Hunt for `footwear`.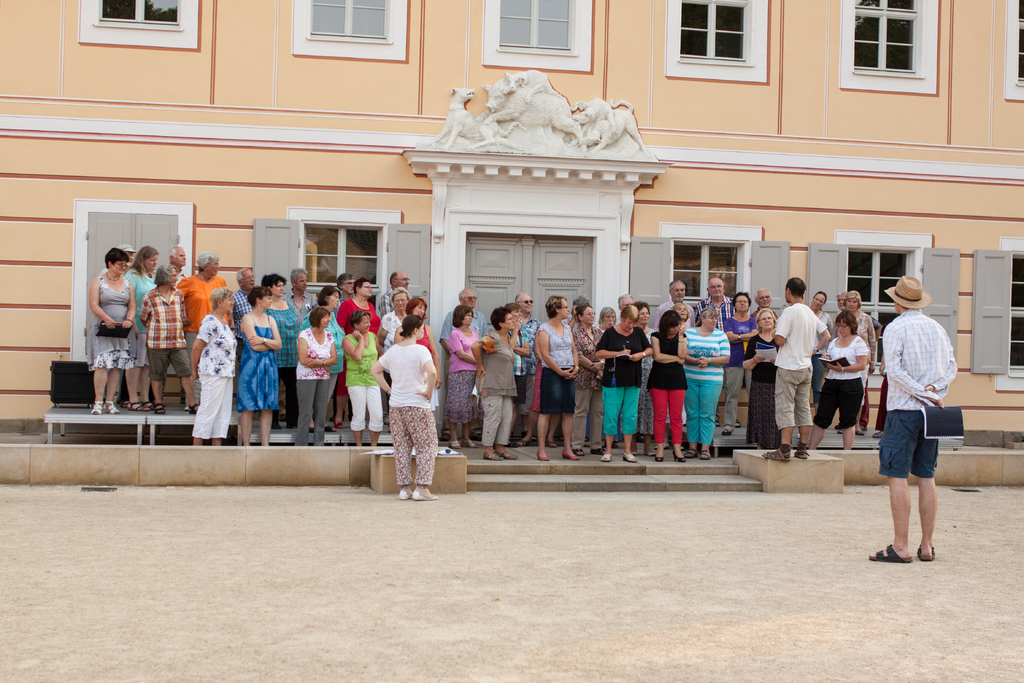
Hunted down at 438:426:452:439.
